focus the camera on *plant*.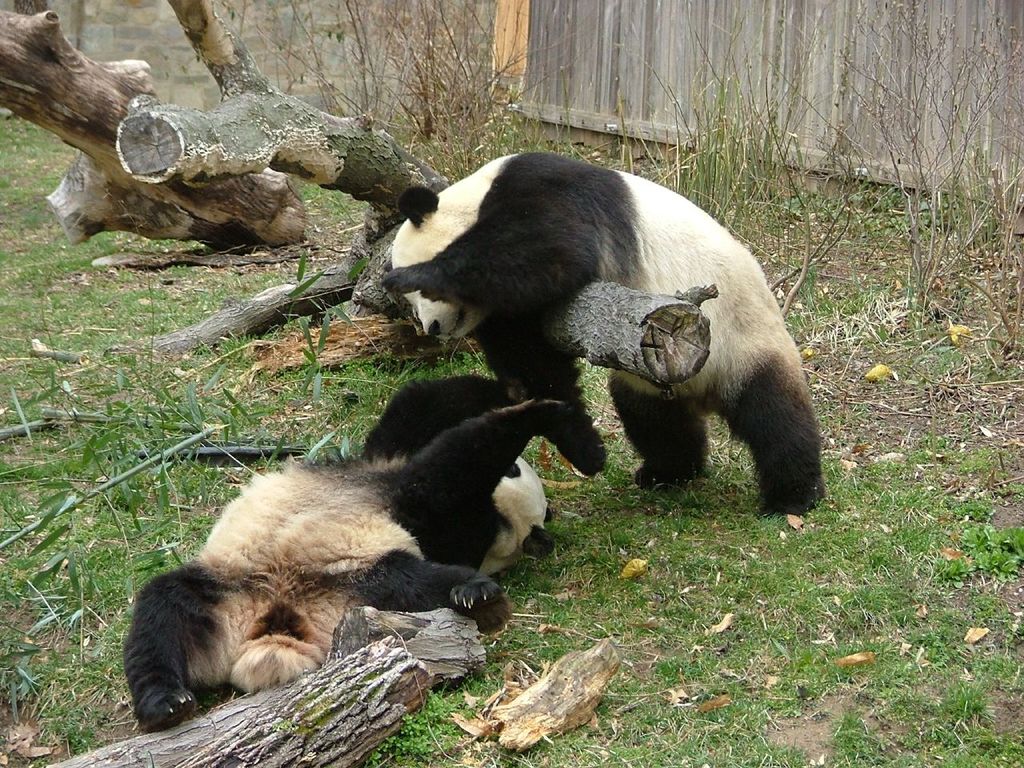
Focus region: {"x1": 254, "y1": 0, "x2": 433, "y2": 250}.
